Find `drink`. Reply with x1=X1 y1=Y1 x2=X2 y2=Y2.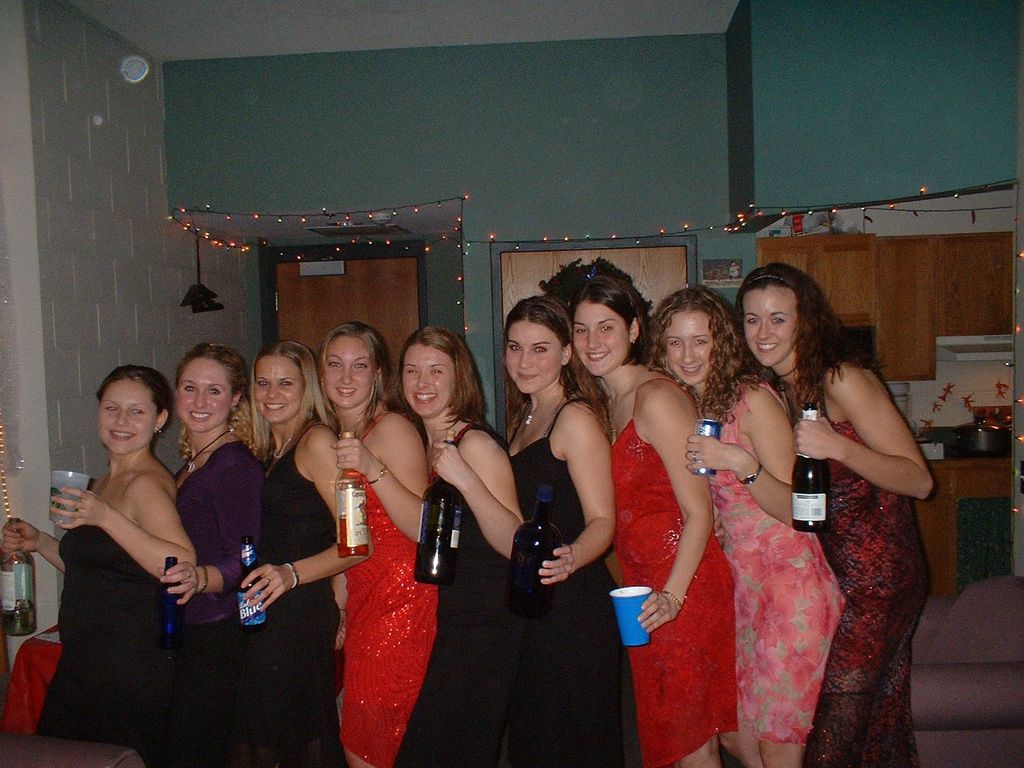
x1=0 y1=552 x2=40 y2=638.
